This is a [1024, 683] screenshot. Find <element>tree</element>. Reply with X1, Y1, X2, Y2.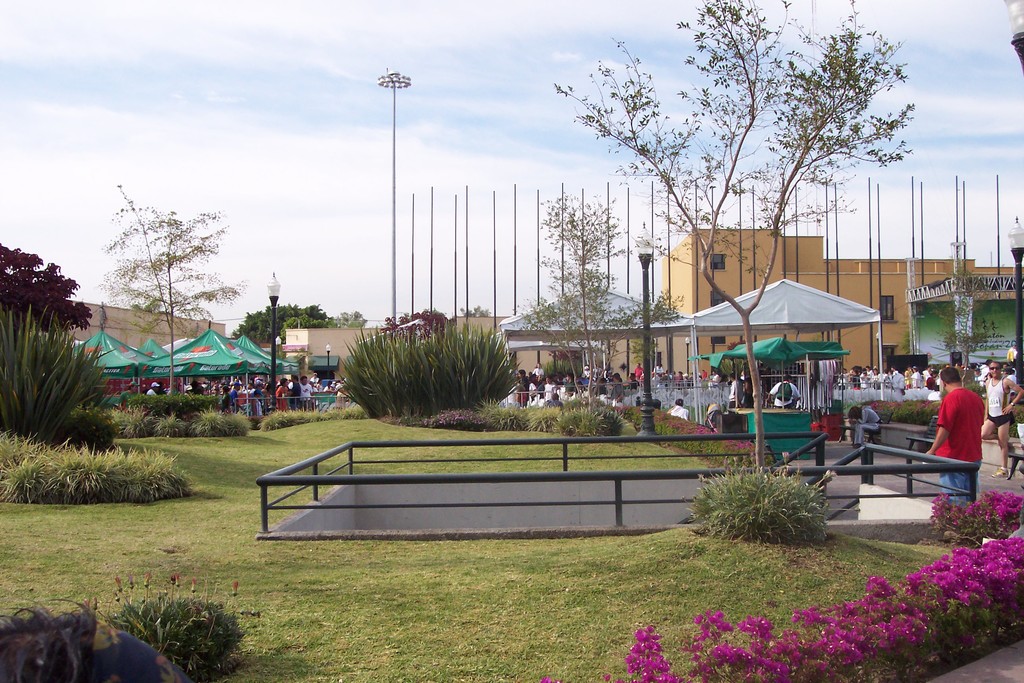
0, 242, 95, 334.
